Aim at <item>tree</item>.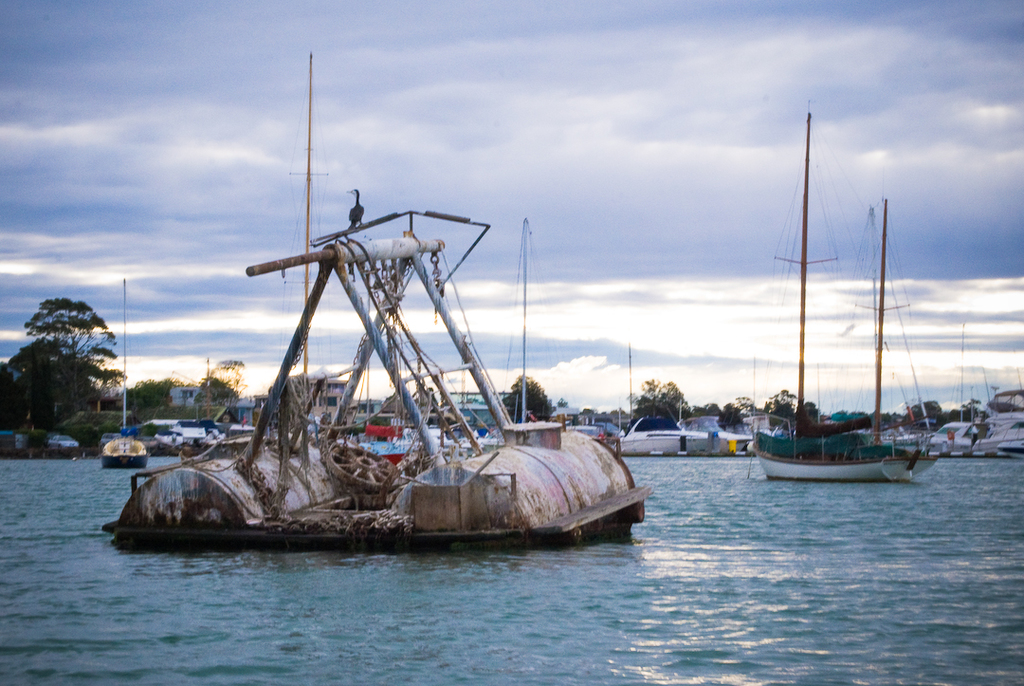
Aimed at box=[715, 397, 738, 421].
